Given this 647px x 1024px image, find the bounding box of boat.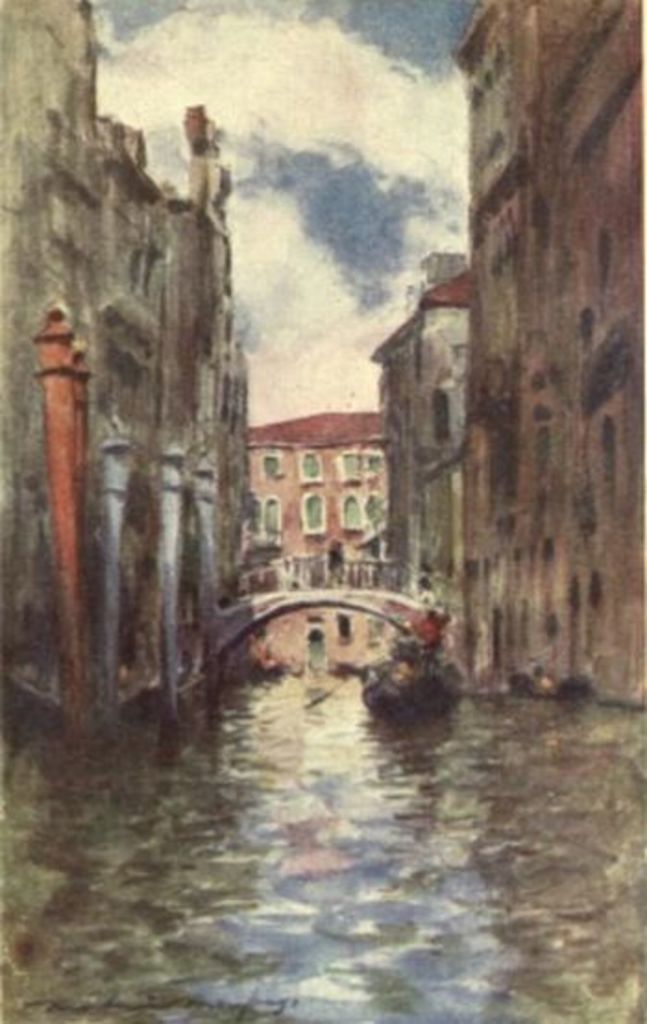
bbox=(353, 645, 466, 715).
